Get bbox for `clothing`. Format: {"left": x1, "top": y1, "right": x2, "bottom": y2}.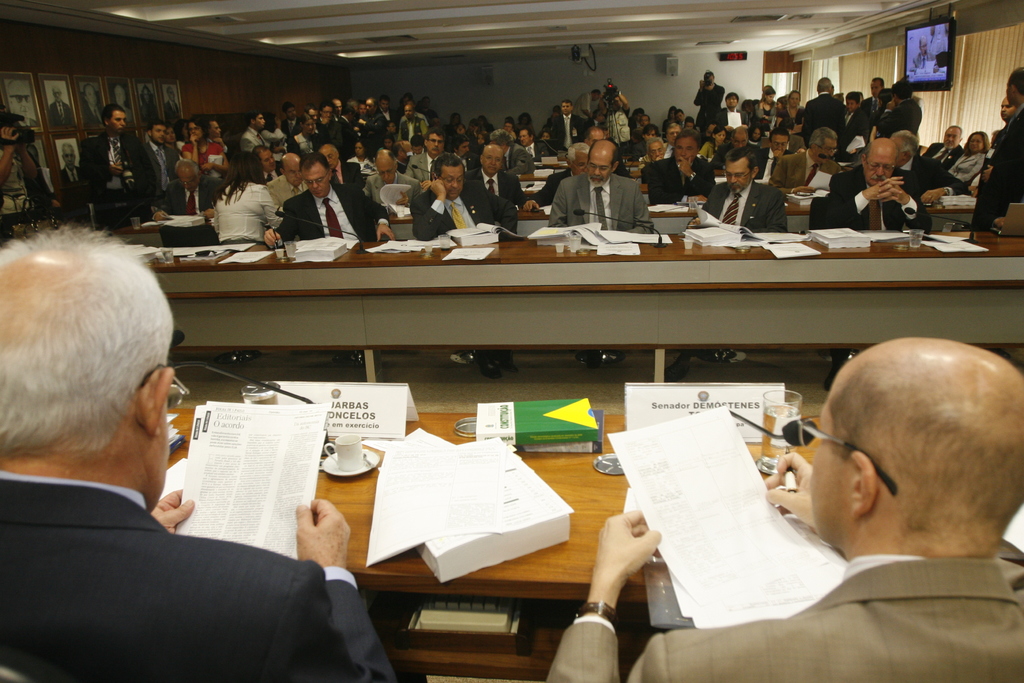
{"left": 556, "top": 563, "right": 1023, "bottom": 682}.
